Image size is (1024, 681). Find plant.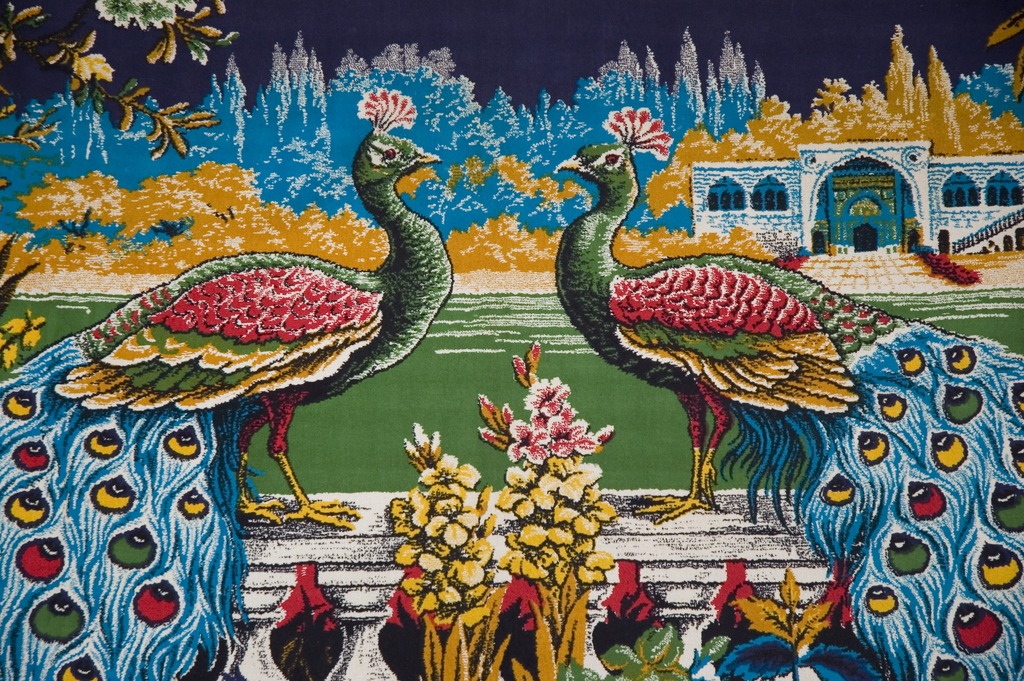
(x1=477, y1=341, x2=616, y2=680).
